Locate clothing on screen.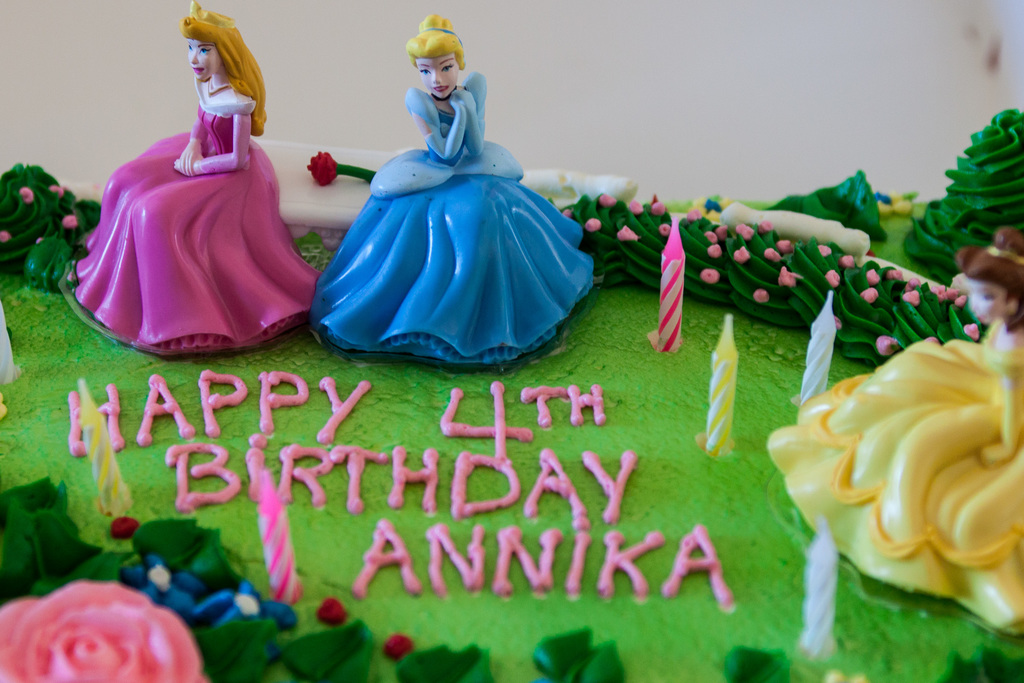
On screen at pyautogui.locateOnScreen(323, 89, 595, 348).
